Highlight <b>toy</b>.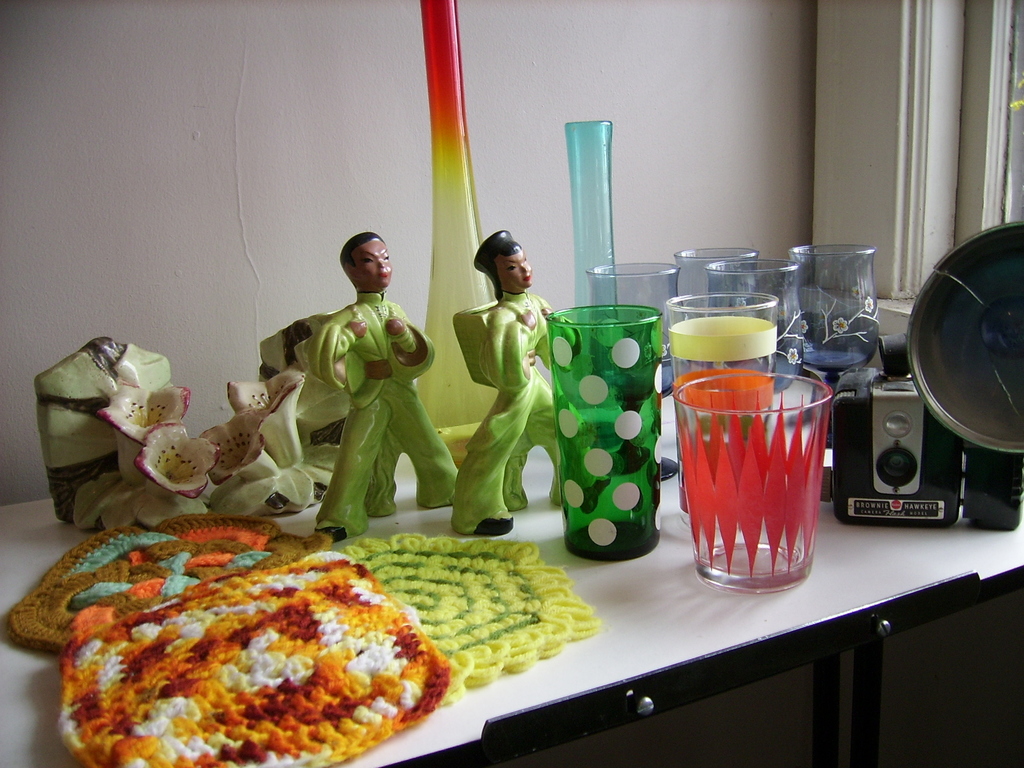
Highlighted region: crop(441, 219, 682, 554).
